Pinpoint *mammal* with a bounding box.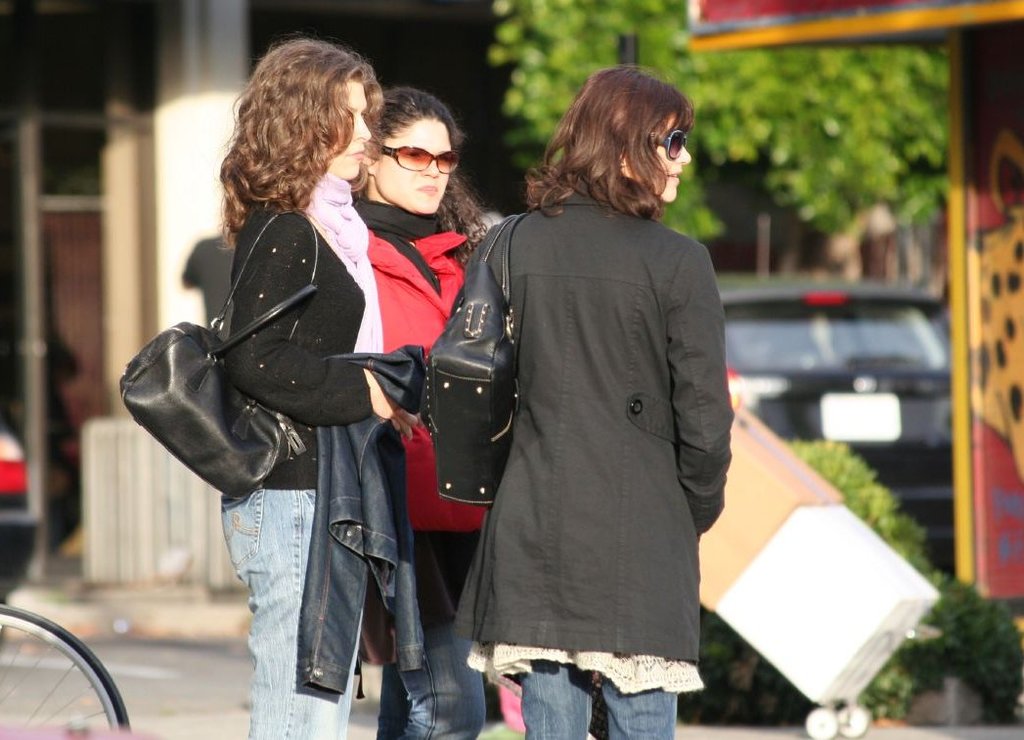
left=352, top=75, right=499, bottom=739.
